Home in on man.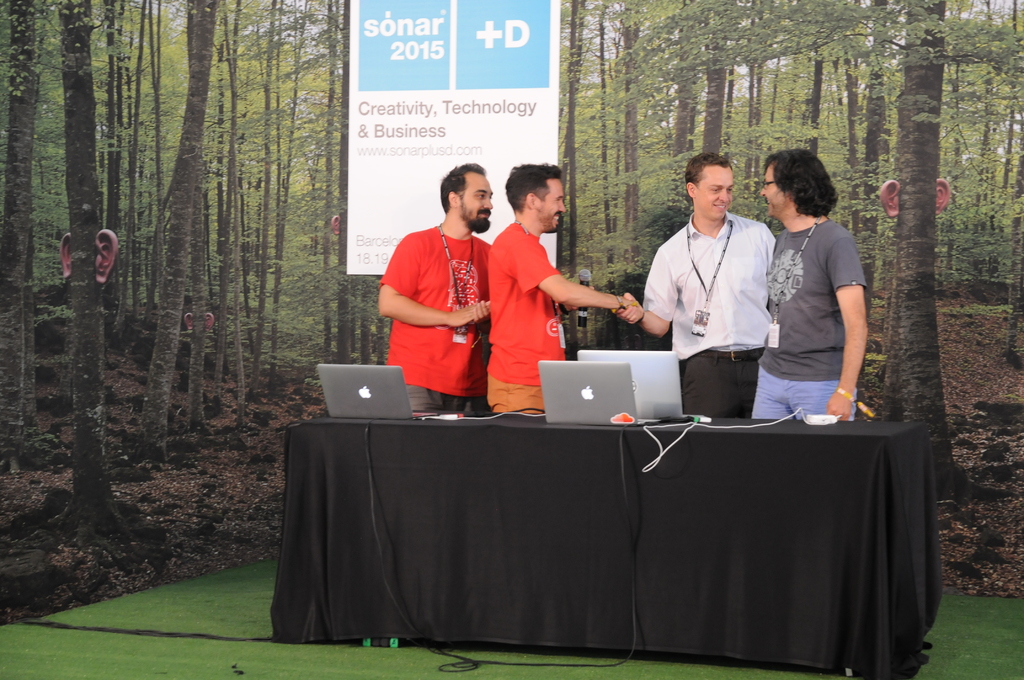
Homed in at bbox=[751, 150, 872, 419].
